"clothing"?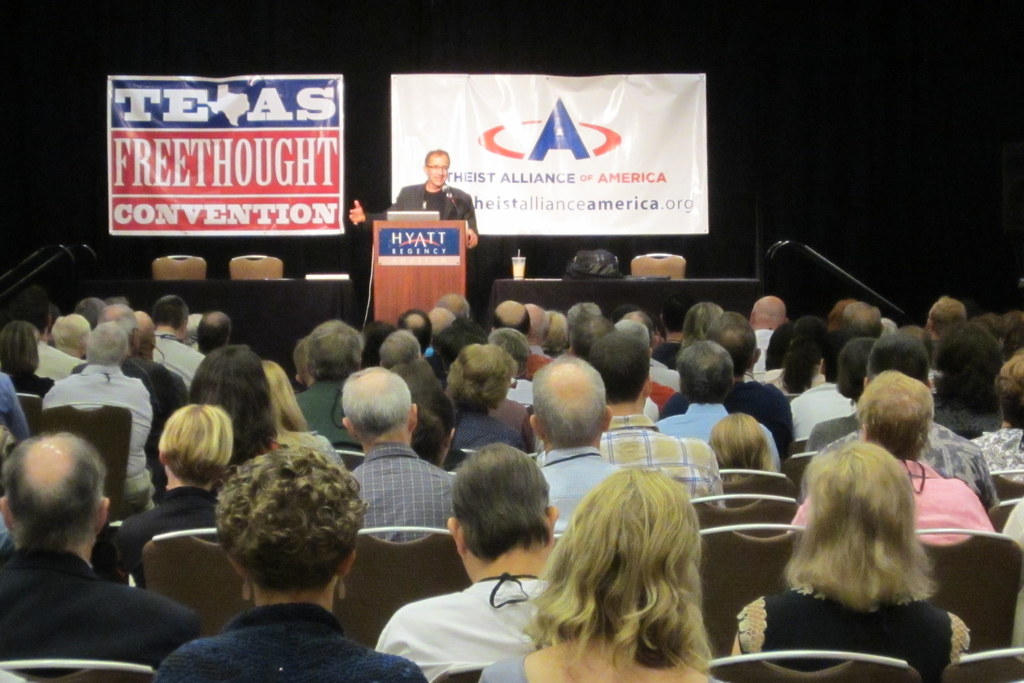
box(474, 652, 725, 682)
